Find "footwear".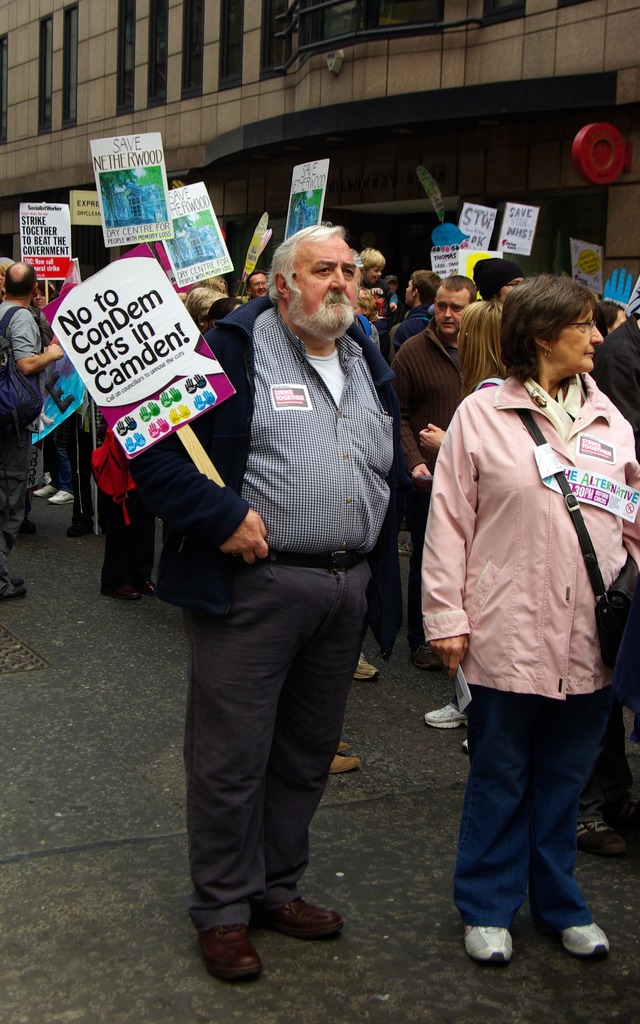
locate(261, 899, 349, 946).
